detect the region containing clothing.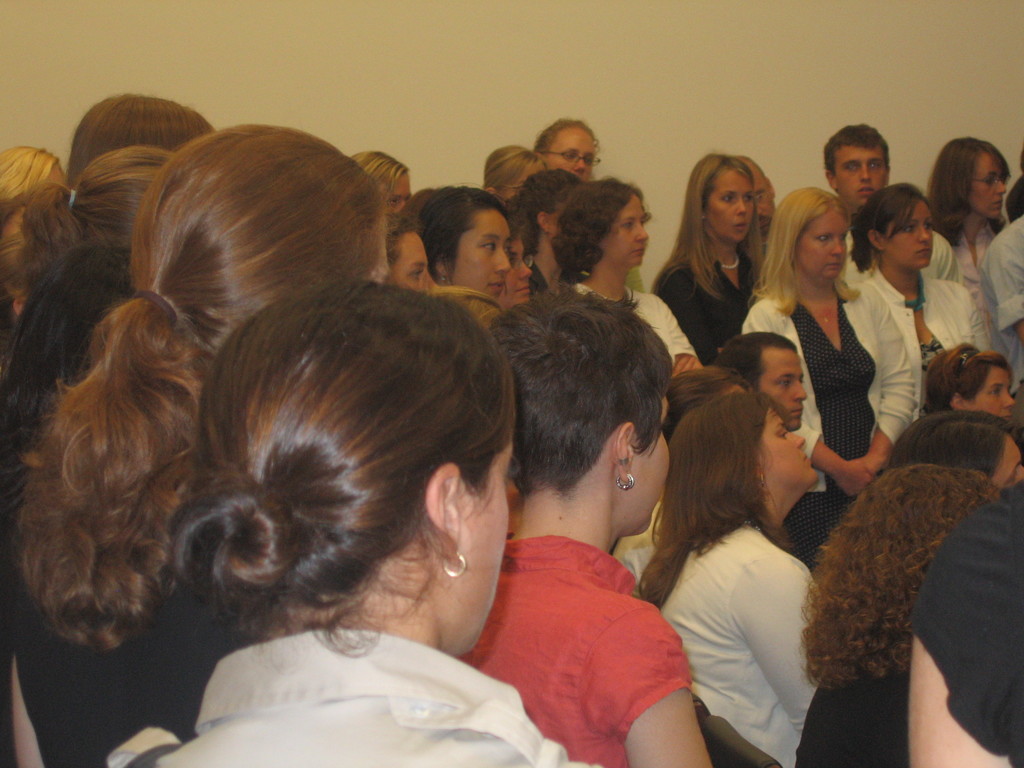
bbox=(657, 524, 821, 767).
